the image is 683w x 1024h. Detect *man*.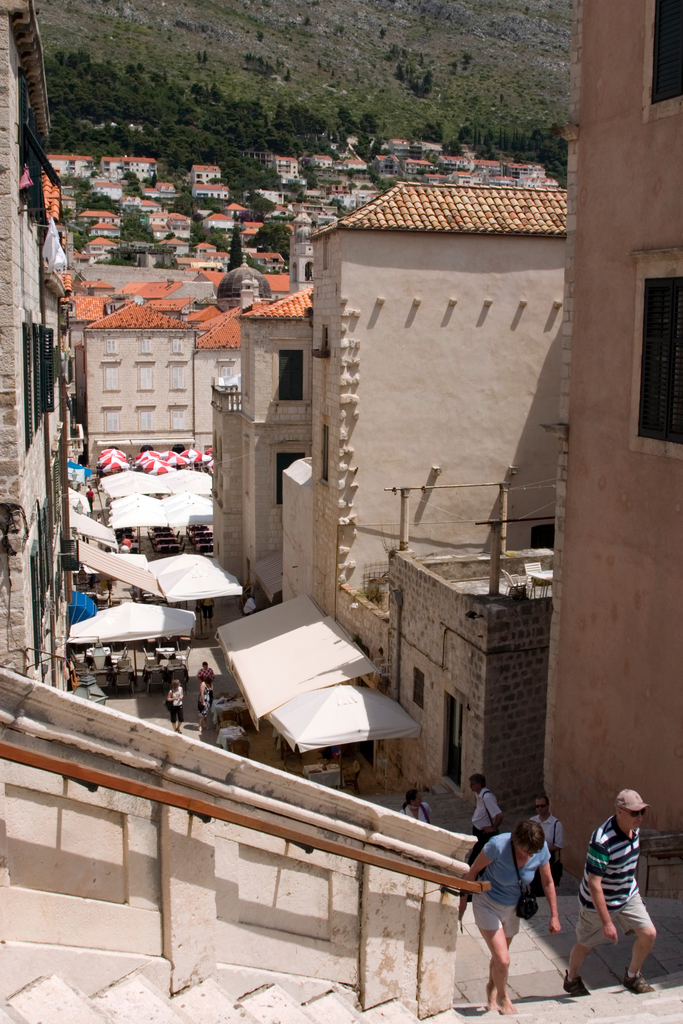
Detection: locate(575, 796, 673, 1005).
